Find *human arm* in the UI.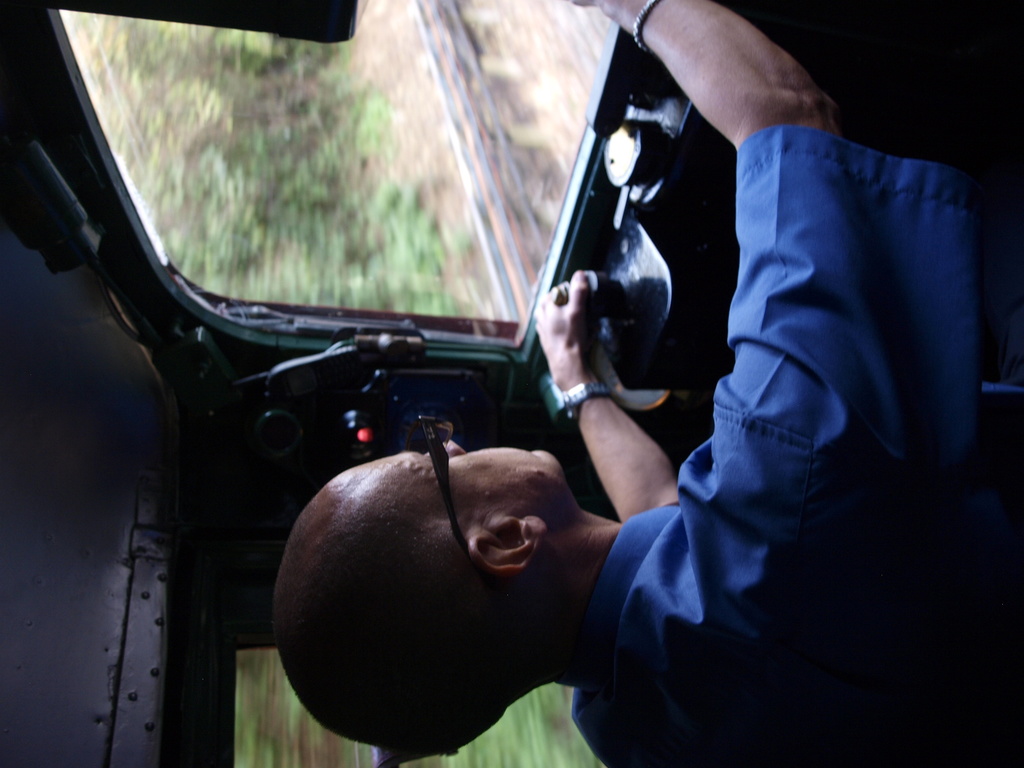
UI element at Rect(535, 269, 682, 522).
